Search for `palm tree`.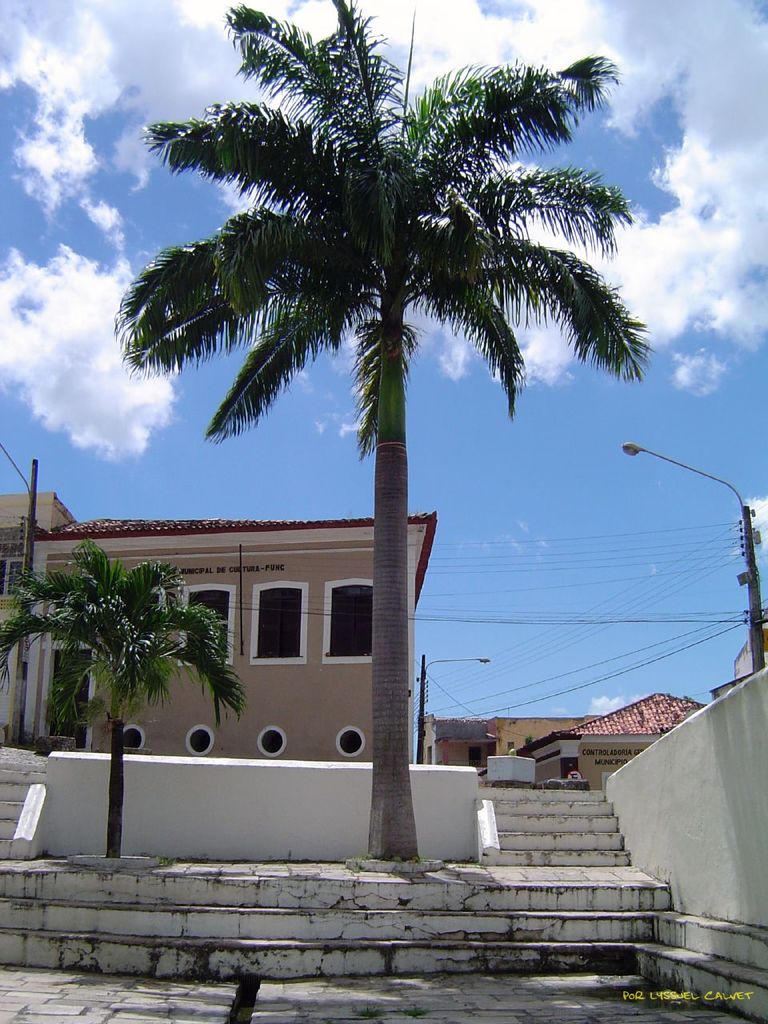
Found at l=109, t=0, r=662, b=863.
